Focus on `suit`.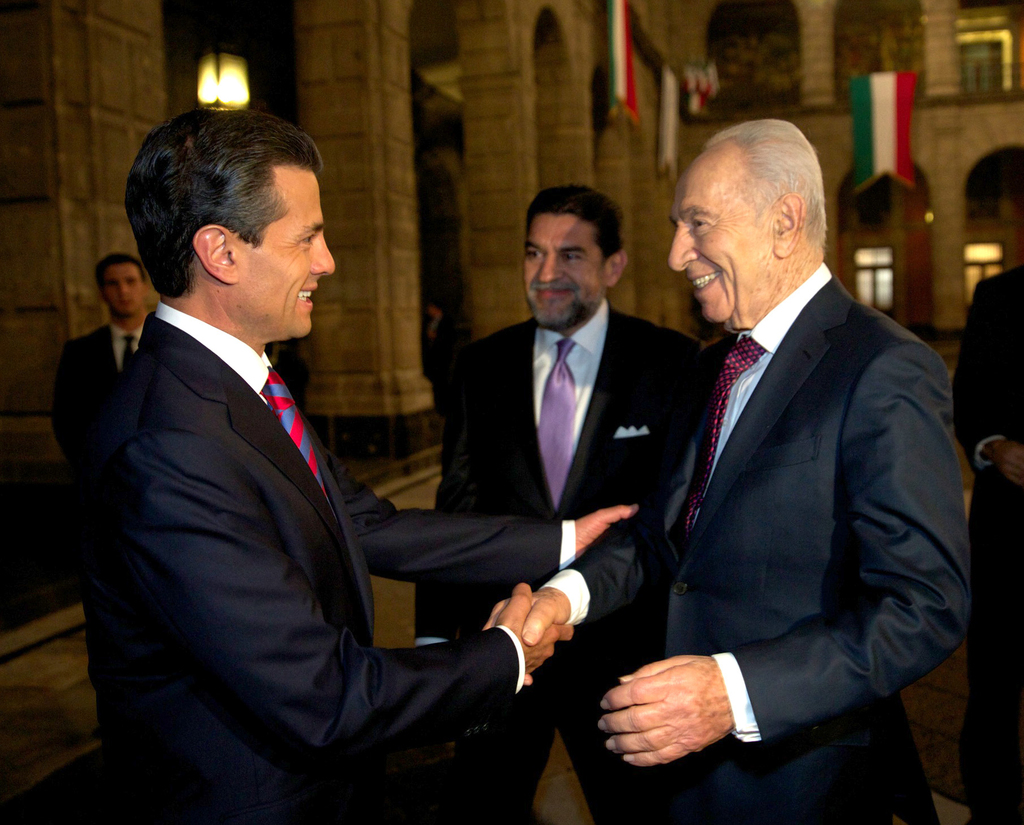
Focused at [left=540, top=256, right=974, bottom=824].
